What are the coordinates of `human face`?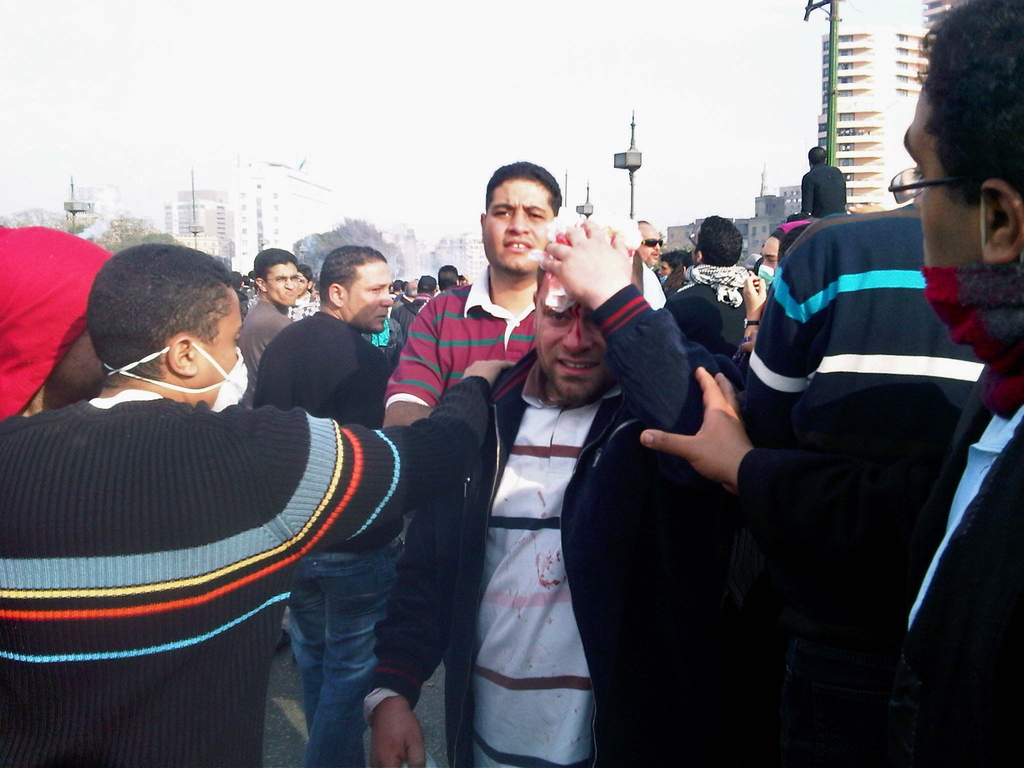
[186, 289, 244, 410].
